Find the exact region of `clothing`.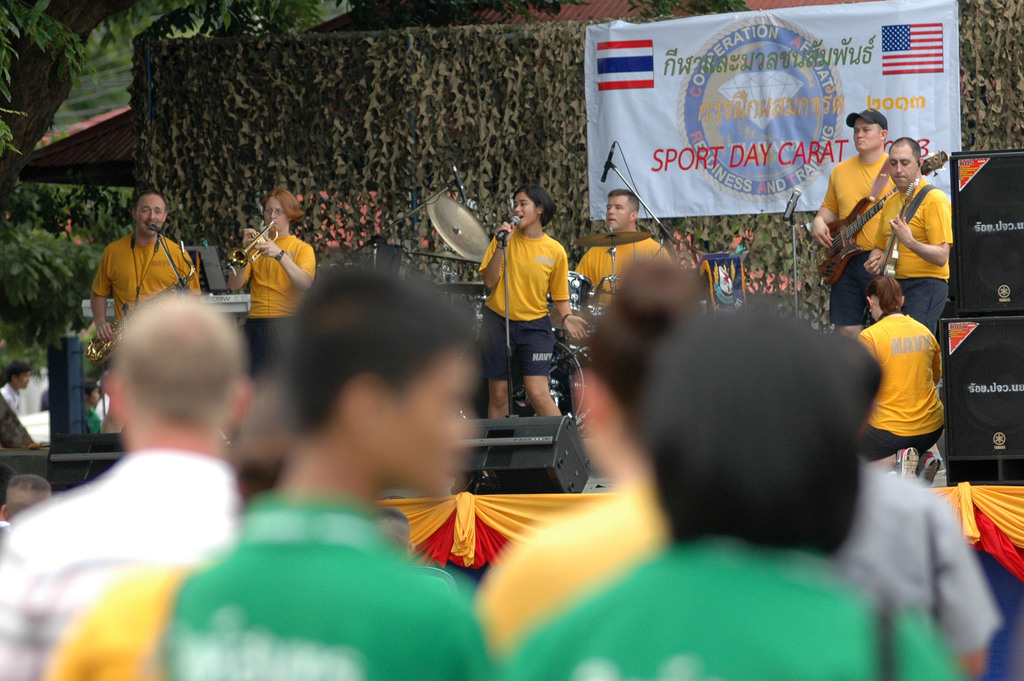
Exact region: box=[152, 493, 488, 680].
